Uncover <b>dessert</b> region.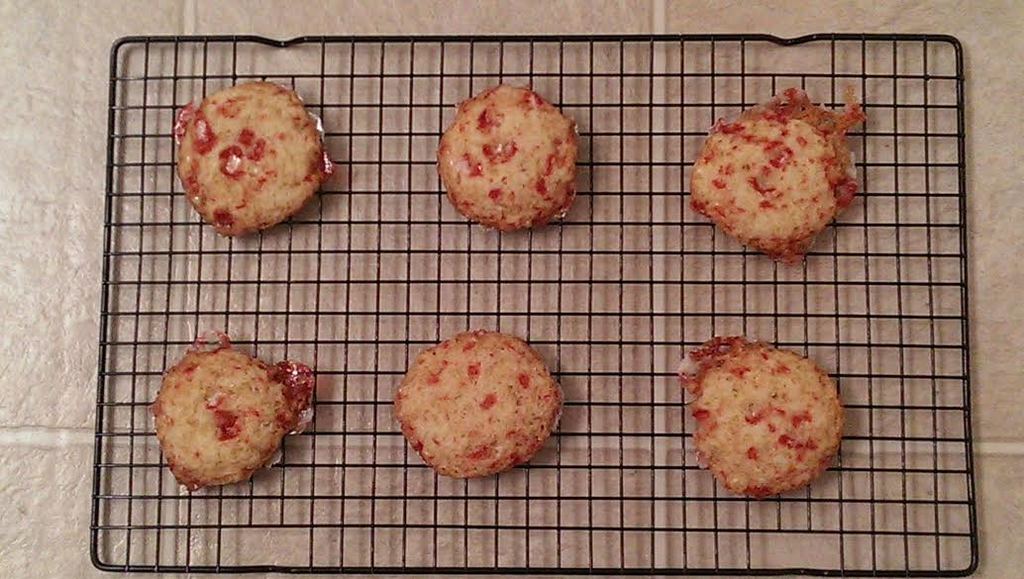
Uncovered: Rect(170, 81, 315, 234).
